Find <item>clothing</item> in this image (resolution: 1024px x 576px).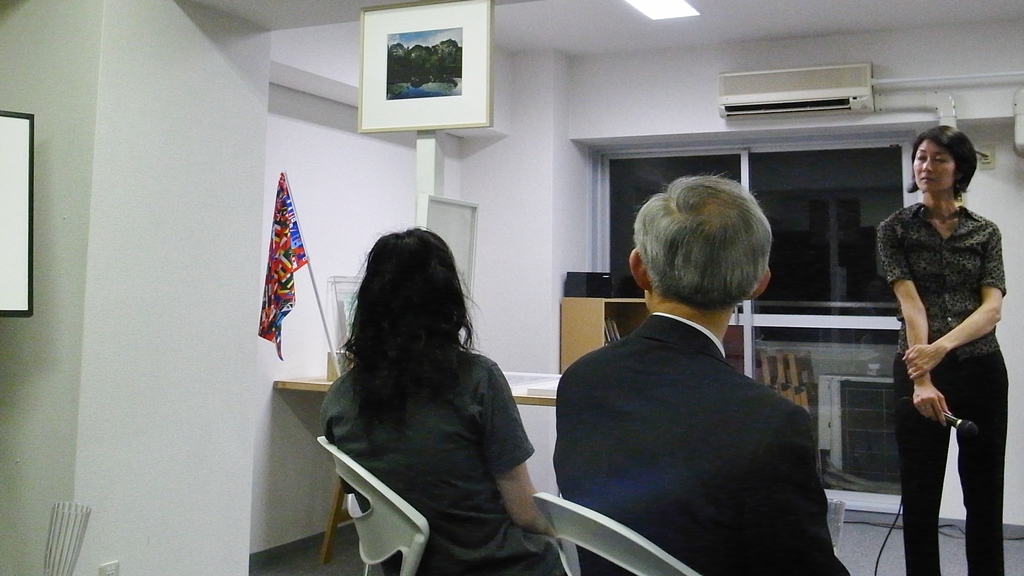
(x1=553, y1=308, x2=848, y2=575).
